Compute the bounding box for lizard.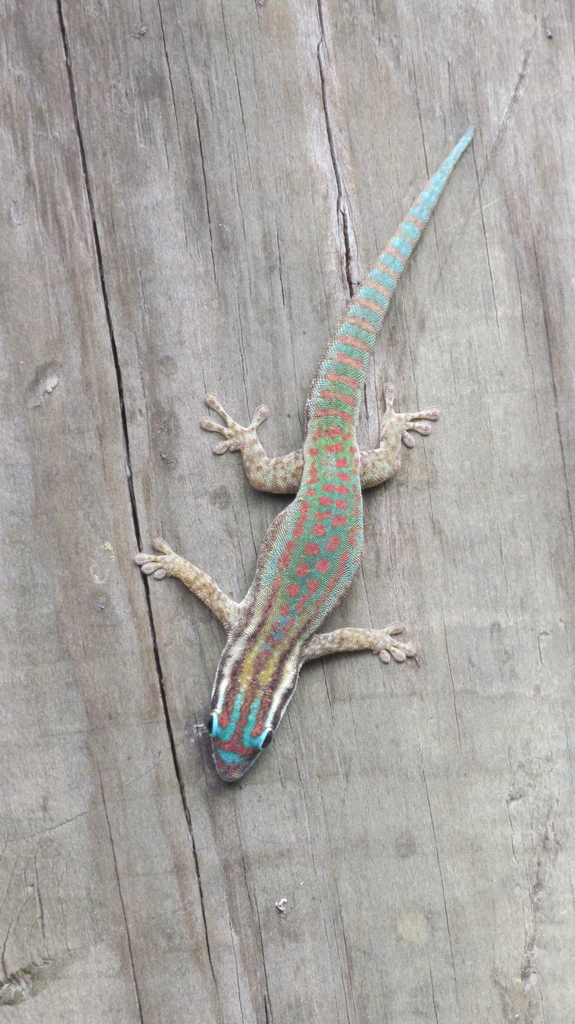
[left=137, top=130, right=475, bottom=780].
